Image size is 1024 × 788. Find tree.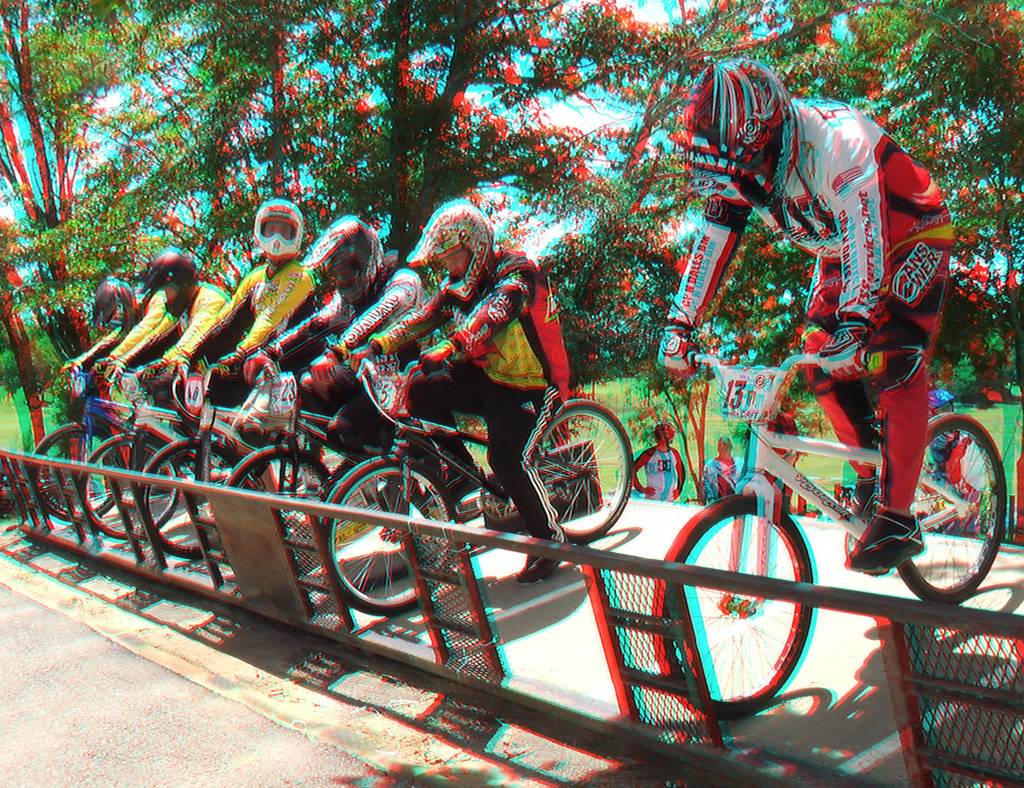
{"left": 501, "top": 0, "right": 1023, "bottom": 416}.
